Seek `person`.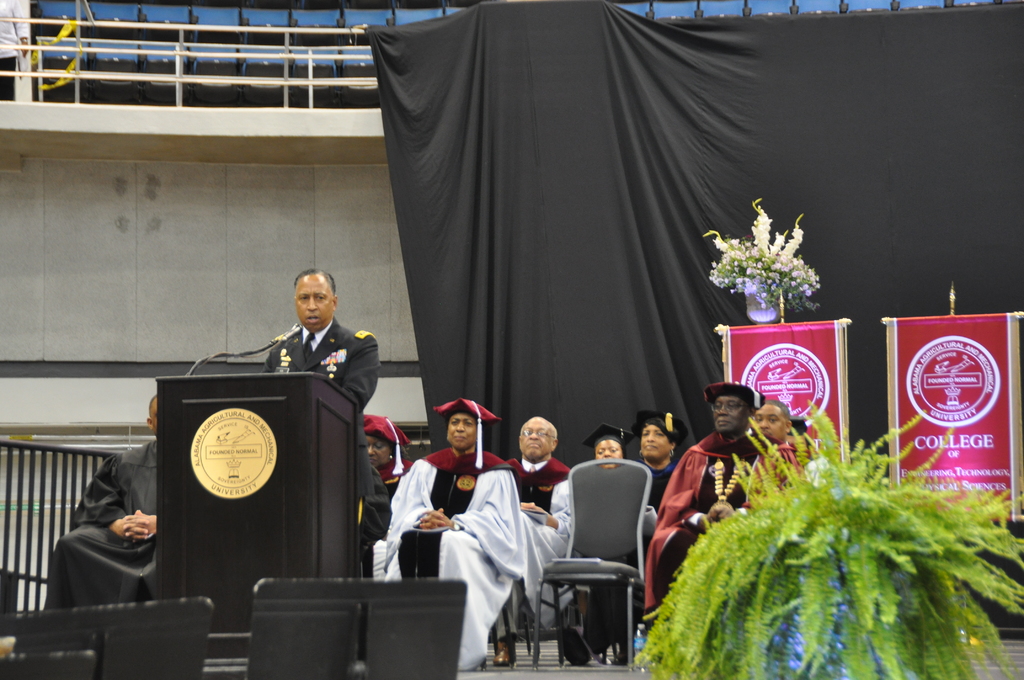
(x1=387, y1=395, x2=527, y2=670).
